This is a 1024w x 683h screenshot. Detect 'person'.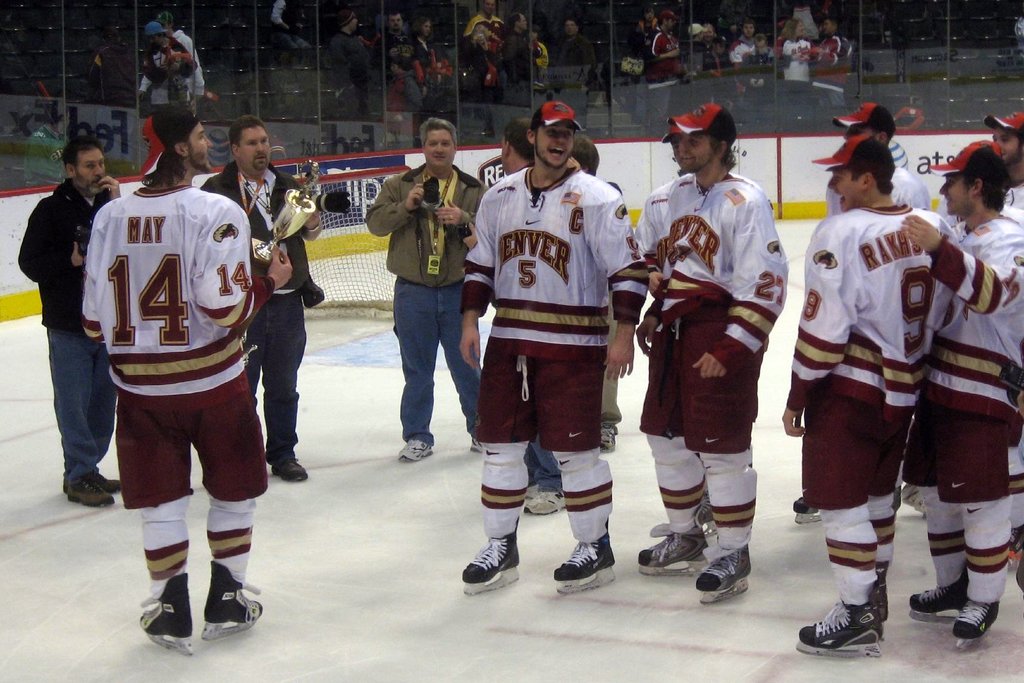
bbox(790, 99, 929, 523).
